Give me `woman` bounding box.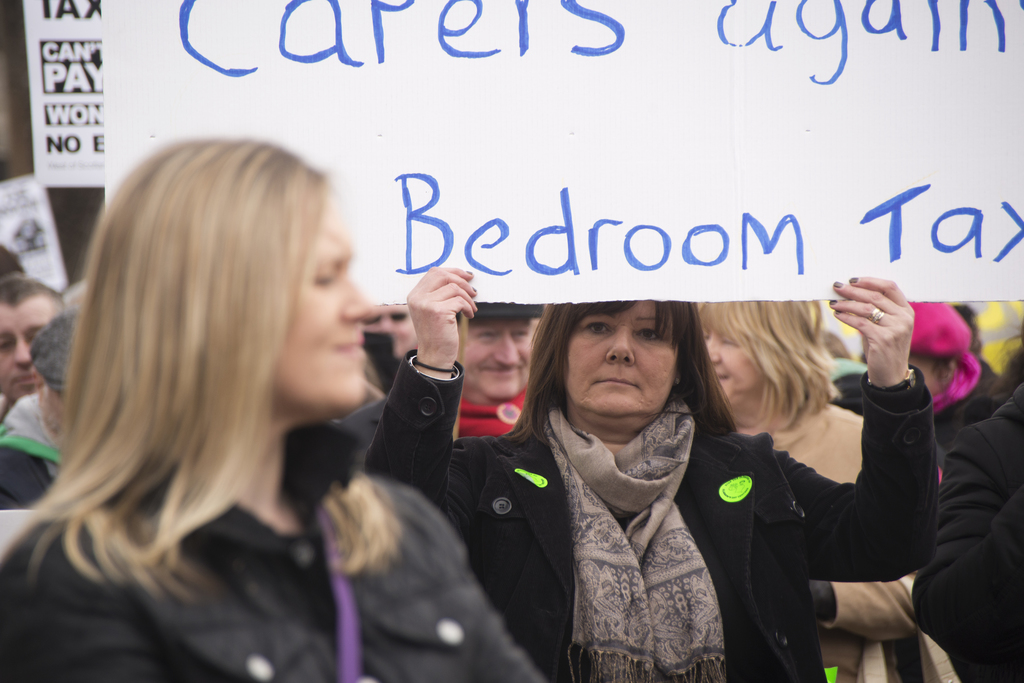
[699,301,920,682].
